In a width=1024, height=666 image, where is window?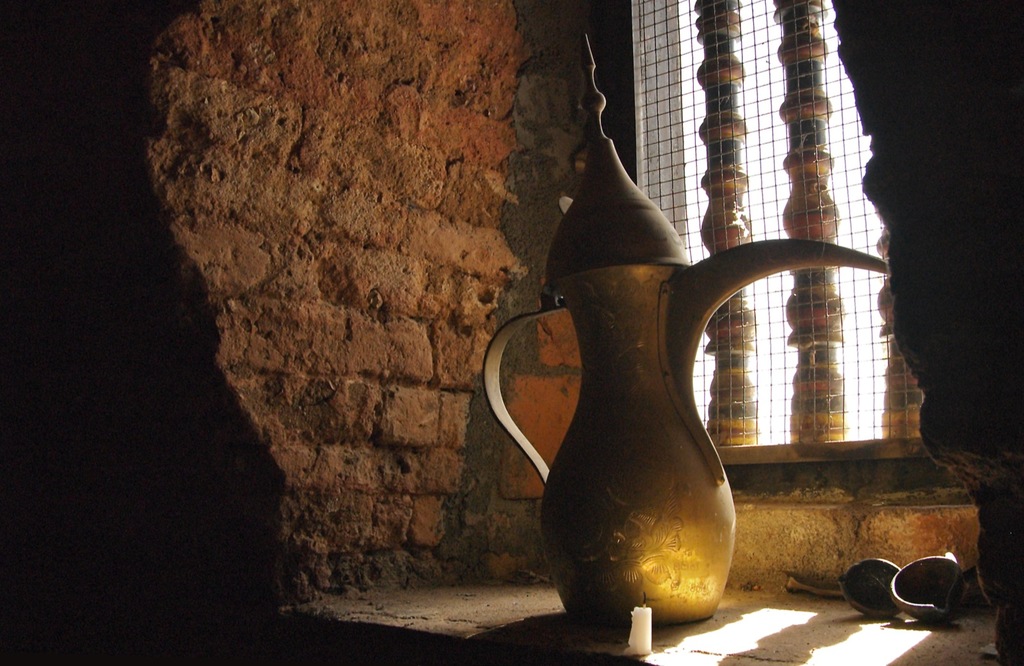
588,0,976,515.
